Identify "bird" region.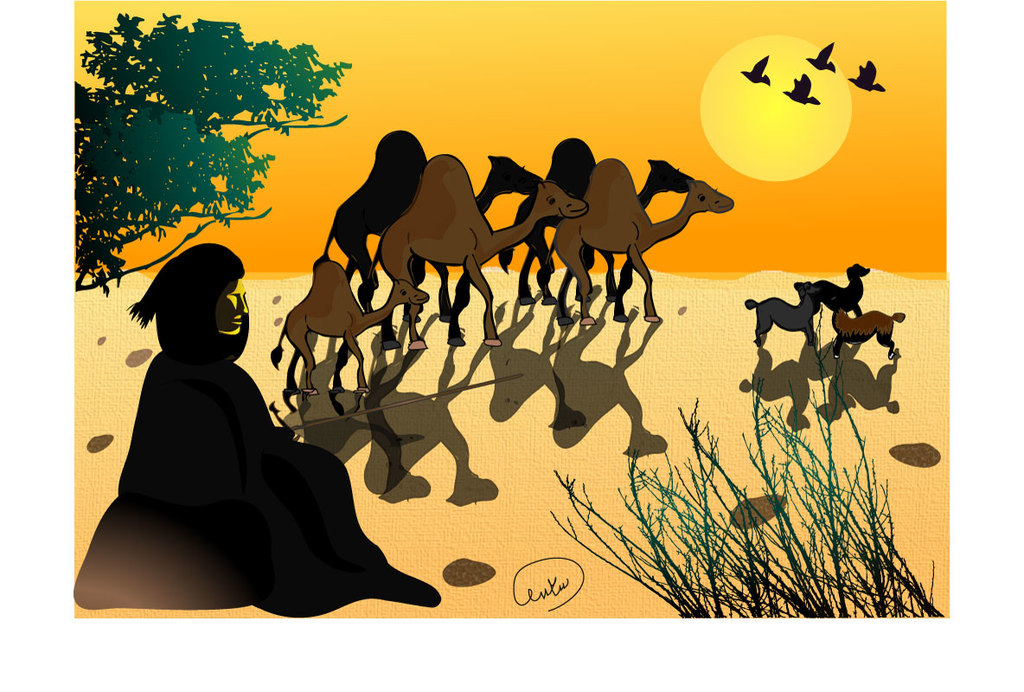
Region: bbox=[733, 47, 772, 88].
